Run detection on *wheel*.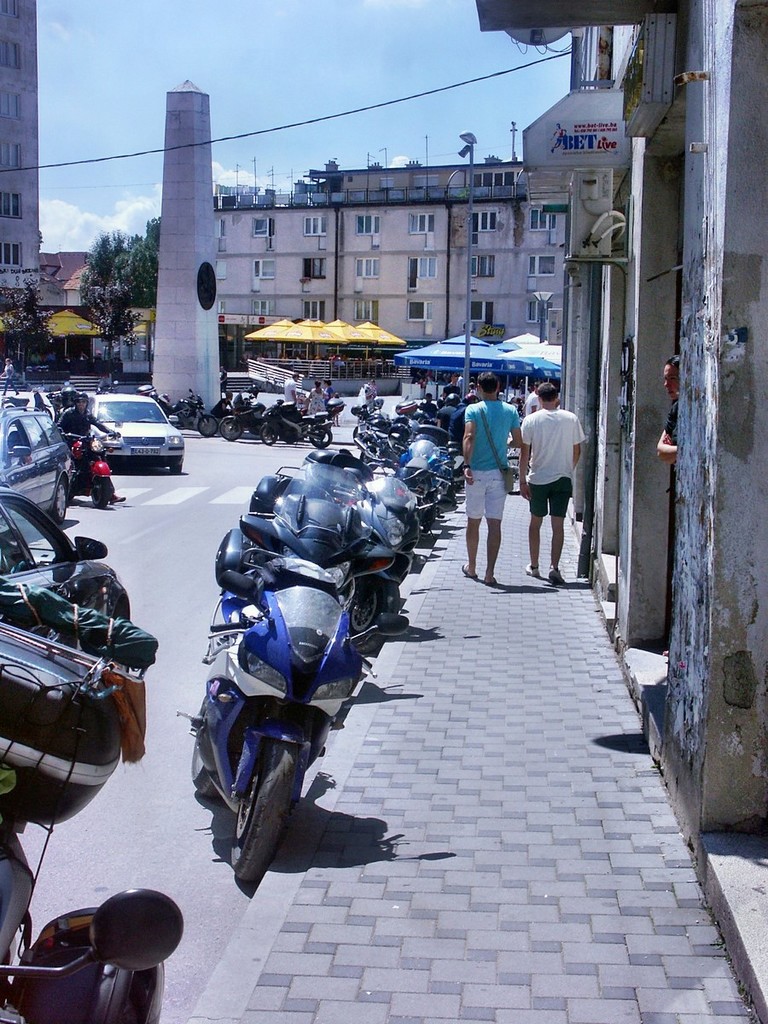
Result: [left=229, top=741, right=300, bottom=882].
